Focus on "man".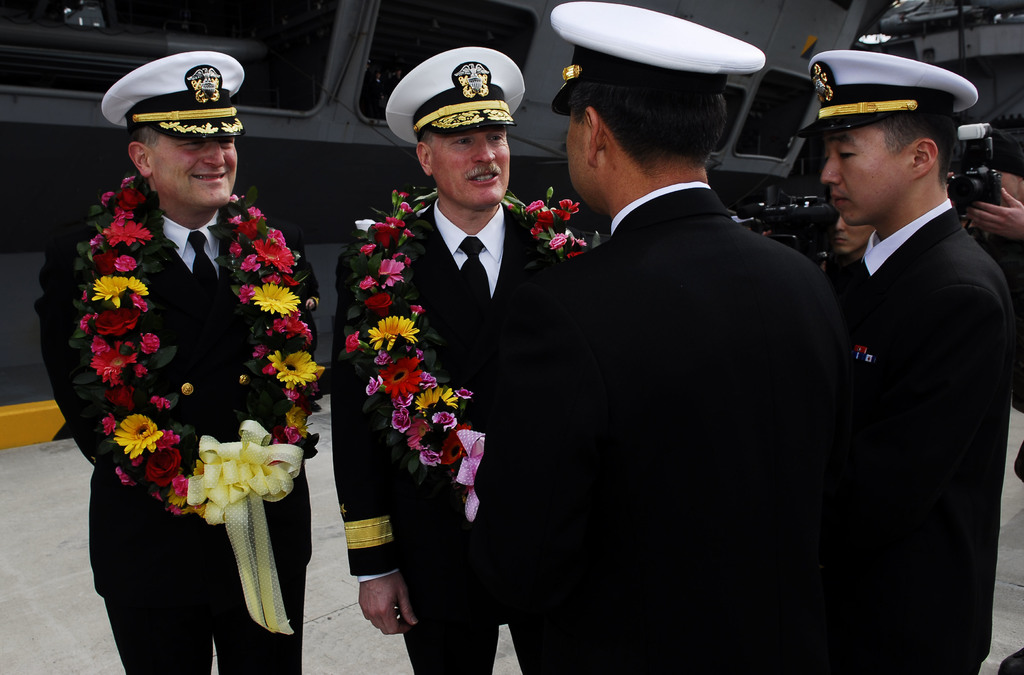
Focused at (x1=473, y1=0, x2=847, y2=674).
